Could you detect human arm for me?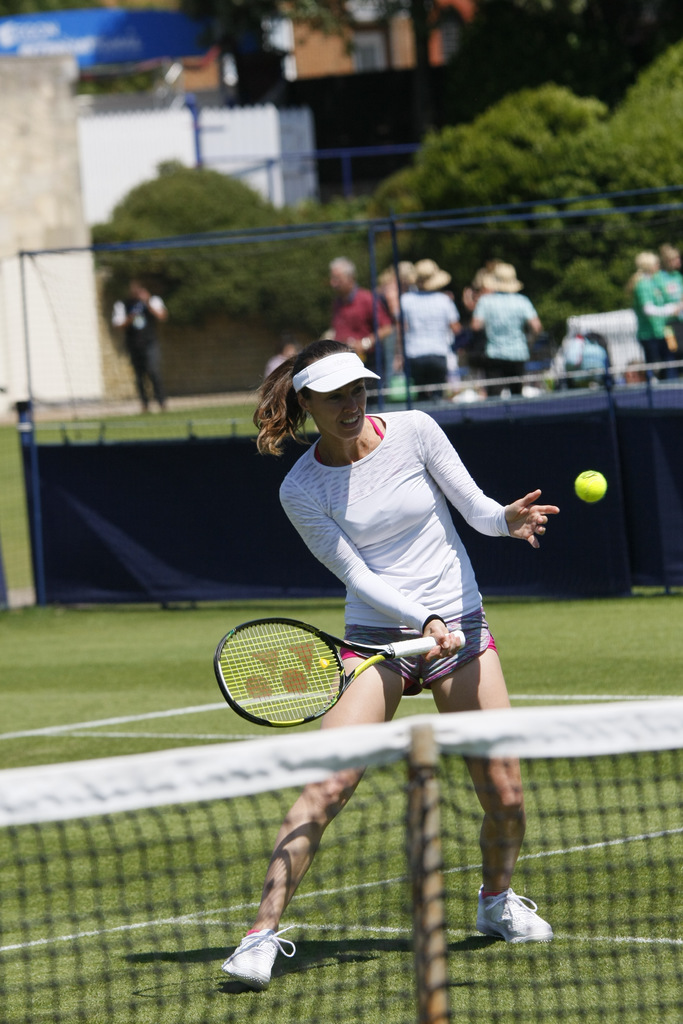
Detection result: {"x1": 468, "y1": 288, "x2": 481, "y2": 337}.
